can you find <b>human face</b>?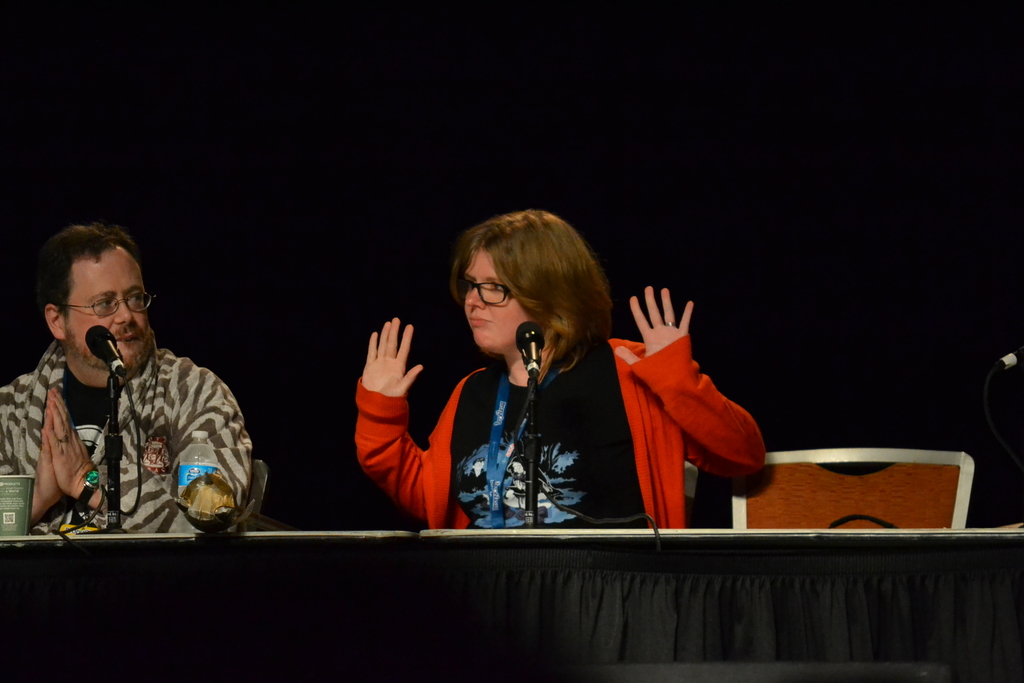
Yes, bounding box: (x1=463, y1=249, x2=530, y2=354).
